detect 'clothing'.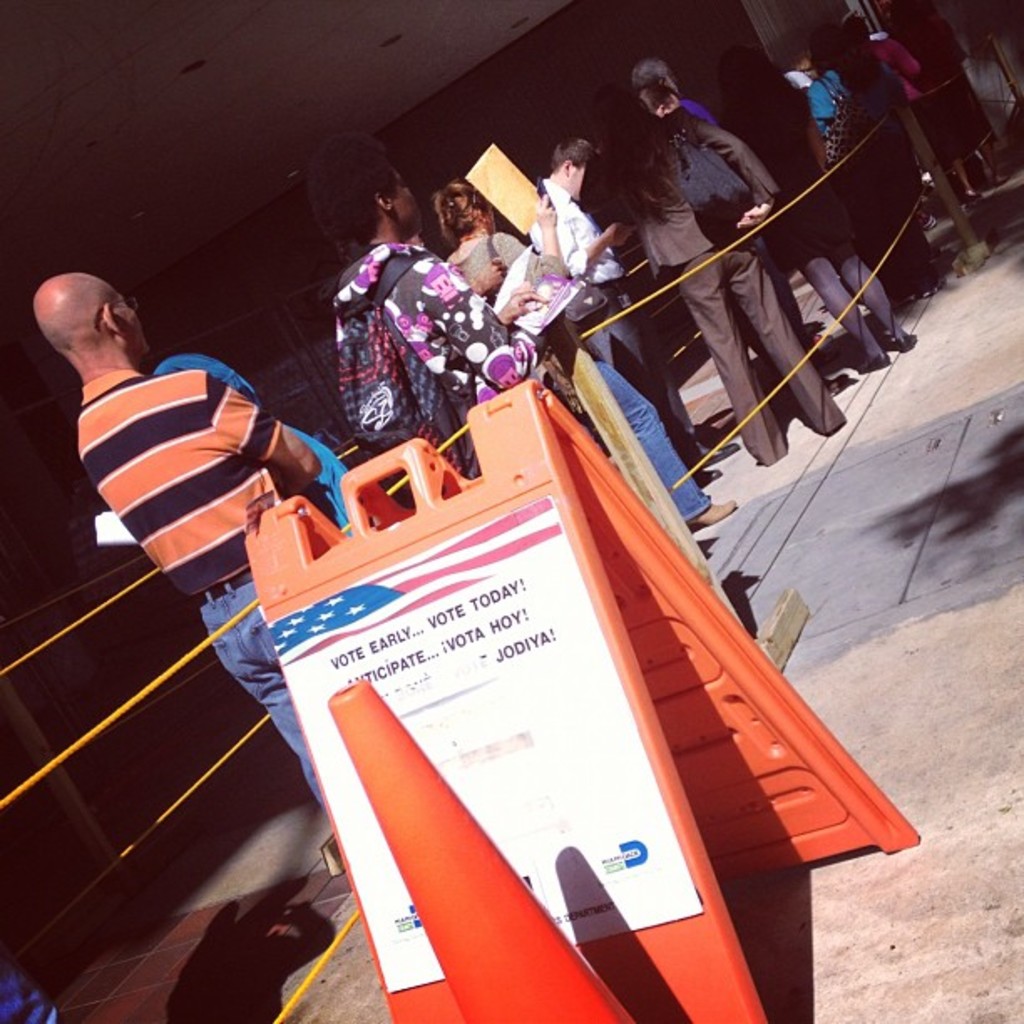
Detected at left=597, top=115, right=771, bottom=281.
